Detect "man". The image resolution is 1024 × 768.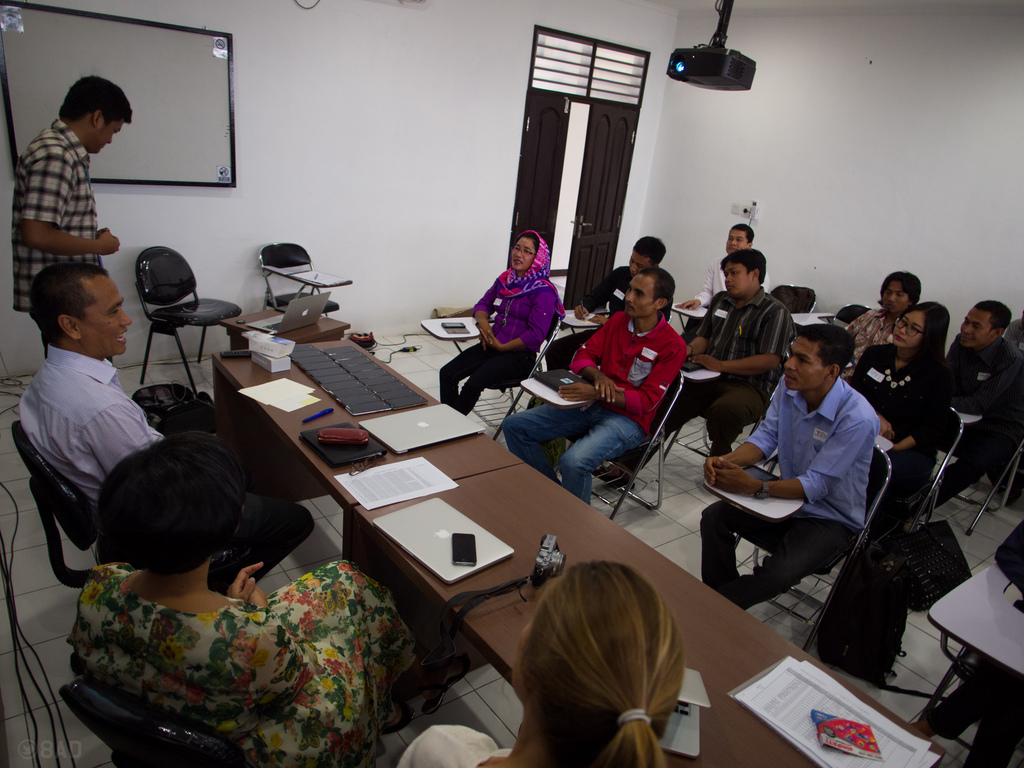
591 248 792 490.
